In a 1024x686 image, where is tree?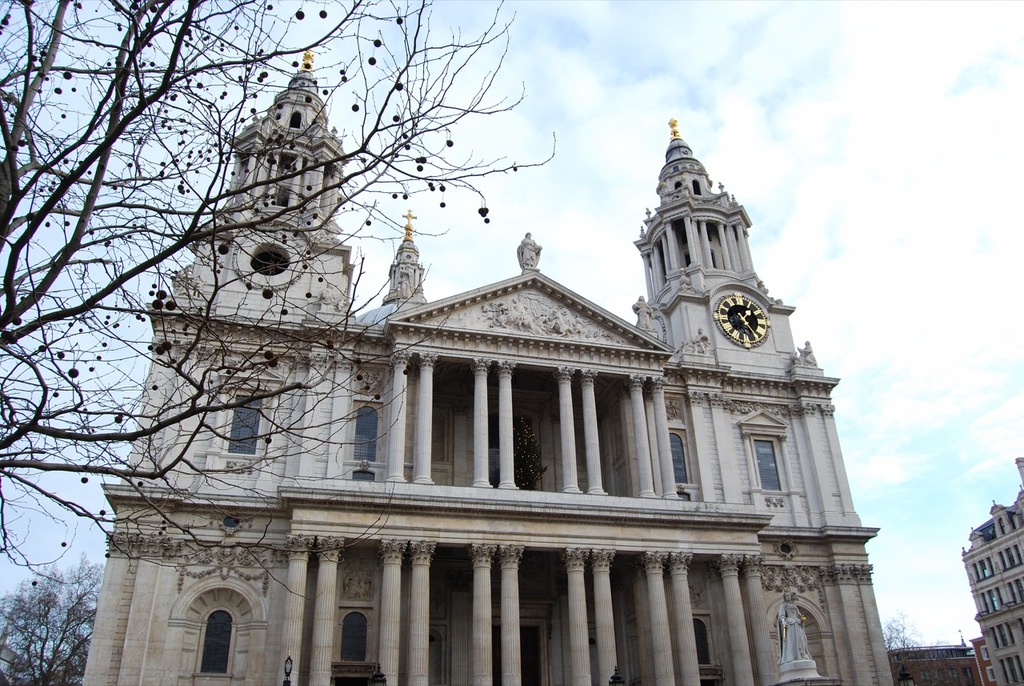
bbox=(0, 0, 569, 585).
